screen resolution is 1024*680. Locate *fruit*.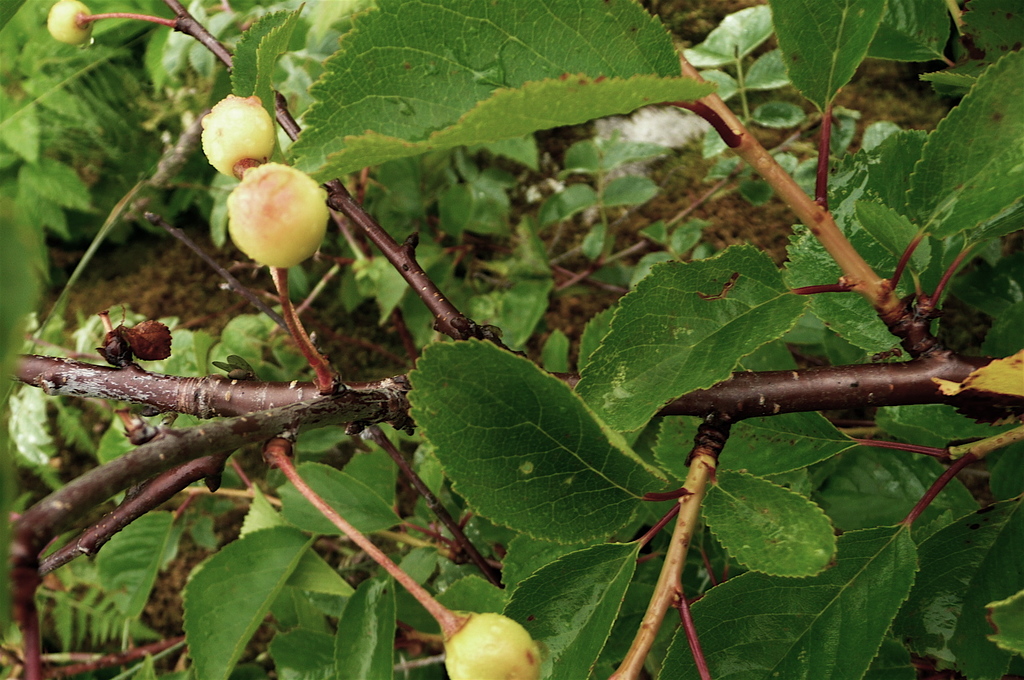
pyautogui.locateOnScreen(444, 611, 544, 679).
